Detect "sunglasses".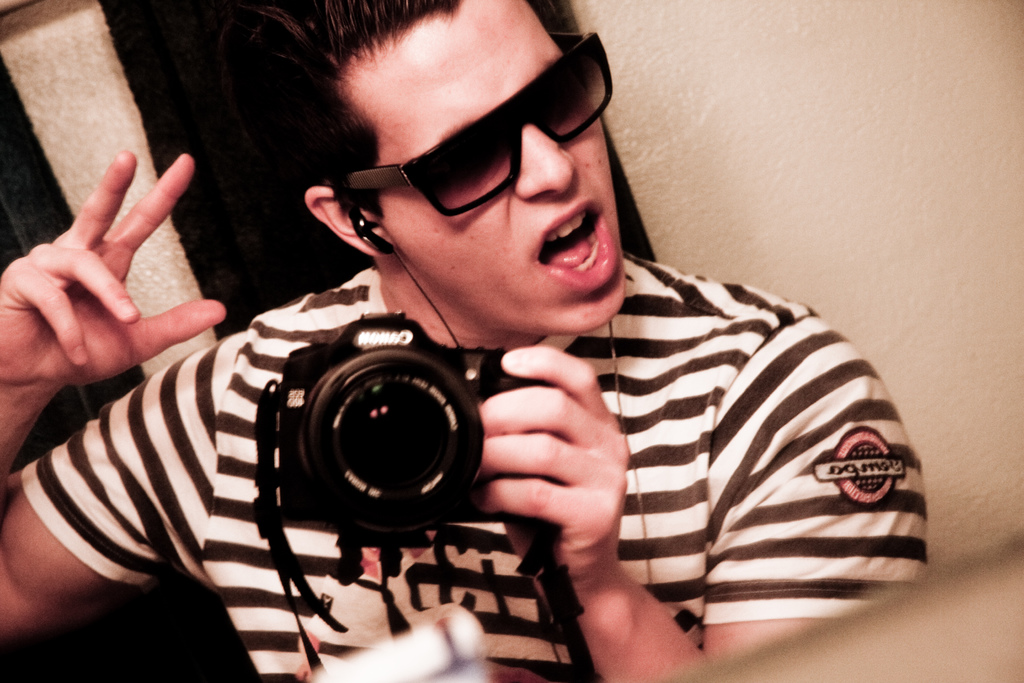
Detected at bbox=[323, 28, 620, 228].
